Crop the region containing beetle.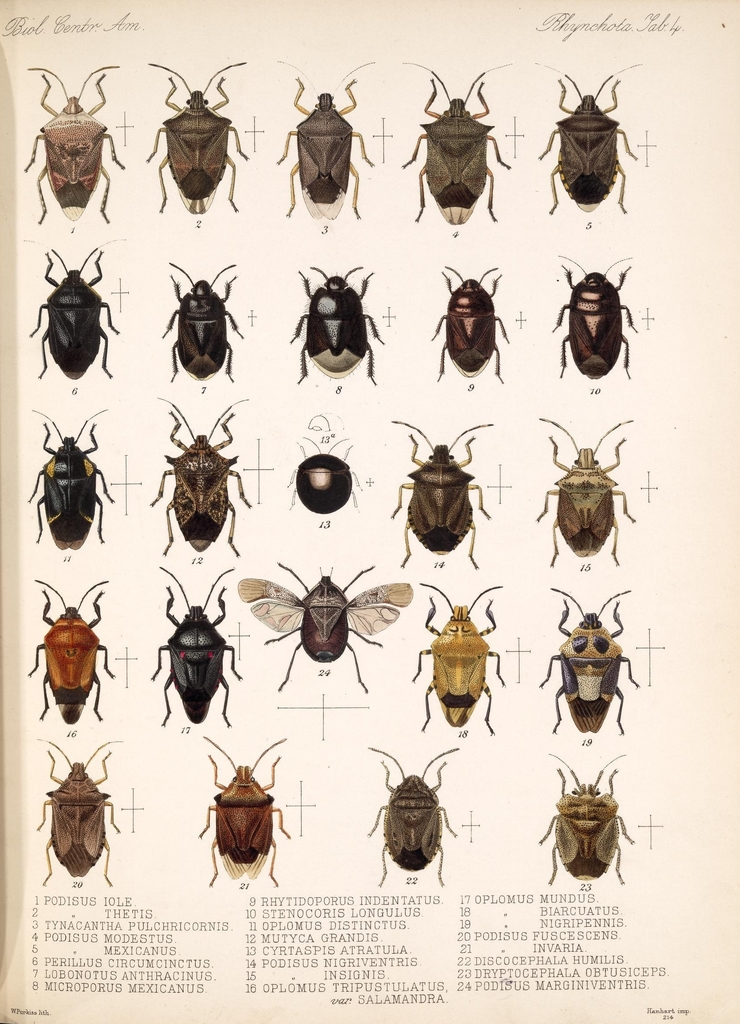
Crop region: (275, 68, 374, 221).
